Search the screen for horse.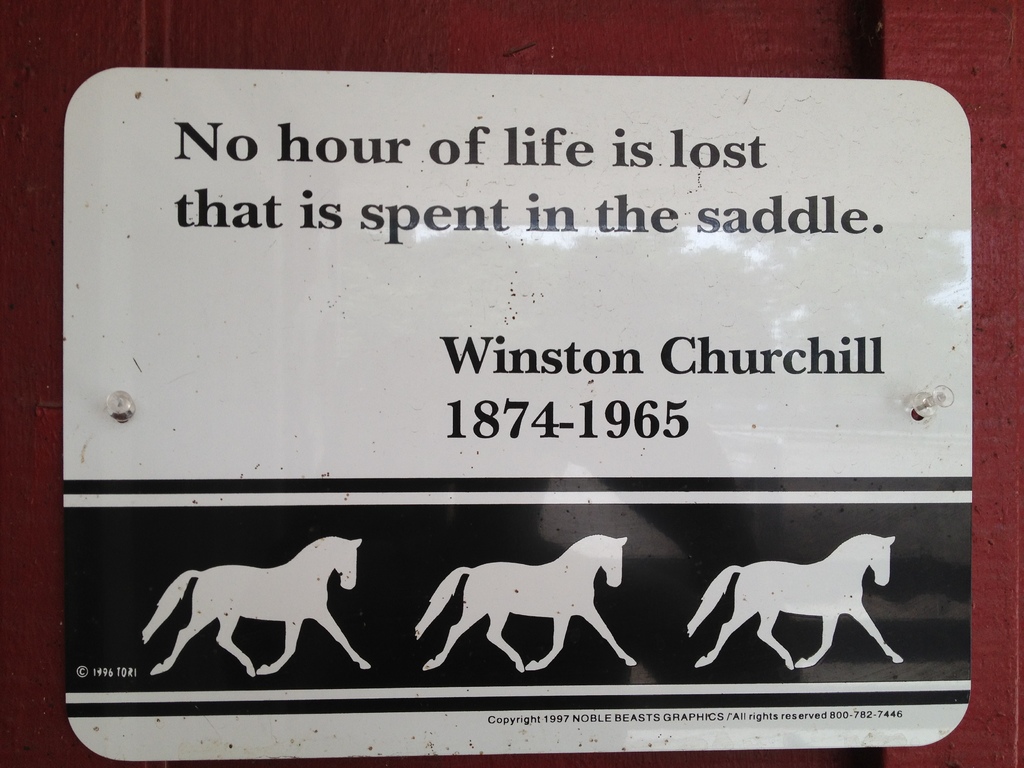
Found at x1=137 y1=533 x2=374 y2=678.
